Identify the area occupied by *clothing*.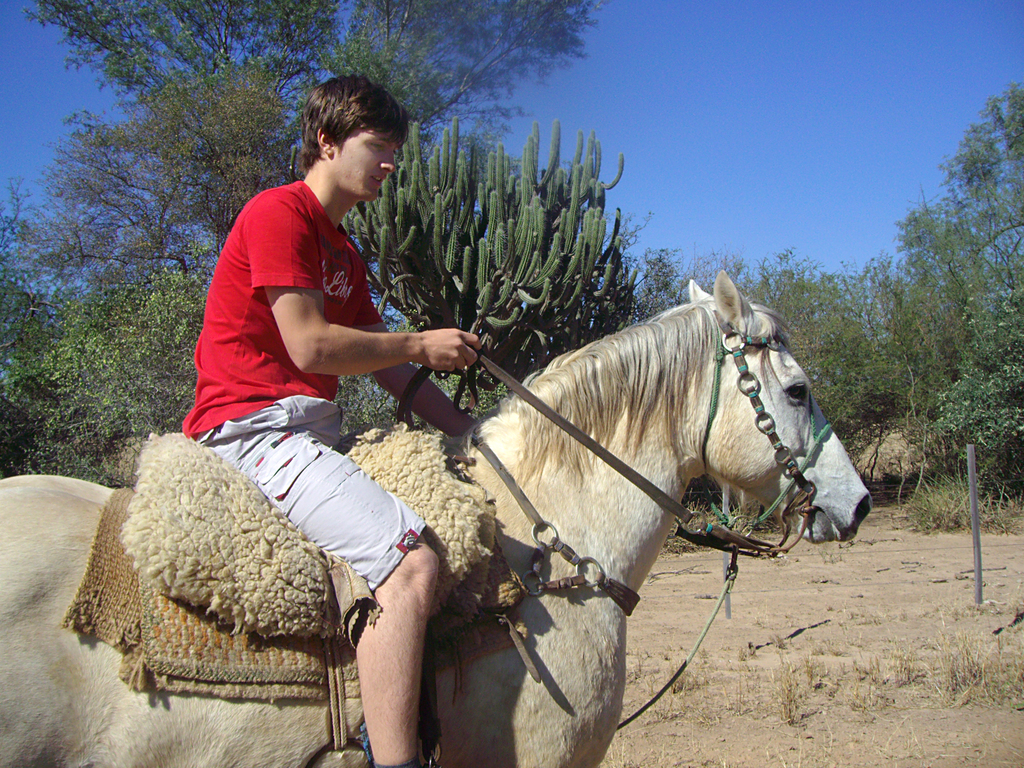
Area: select_region(155, 164, 432, 636).
